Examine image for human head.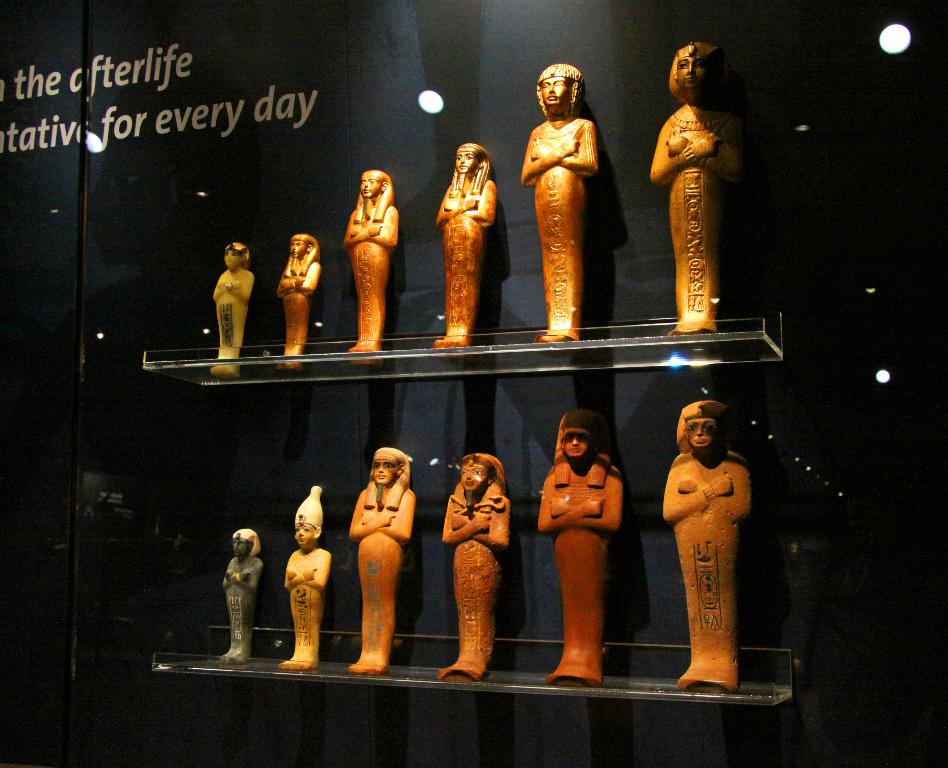
Examination result: region(453, 142, 486, 176).
